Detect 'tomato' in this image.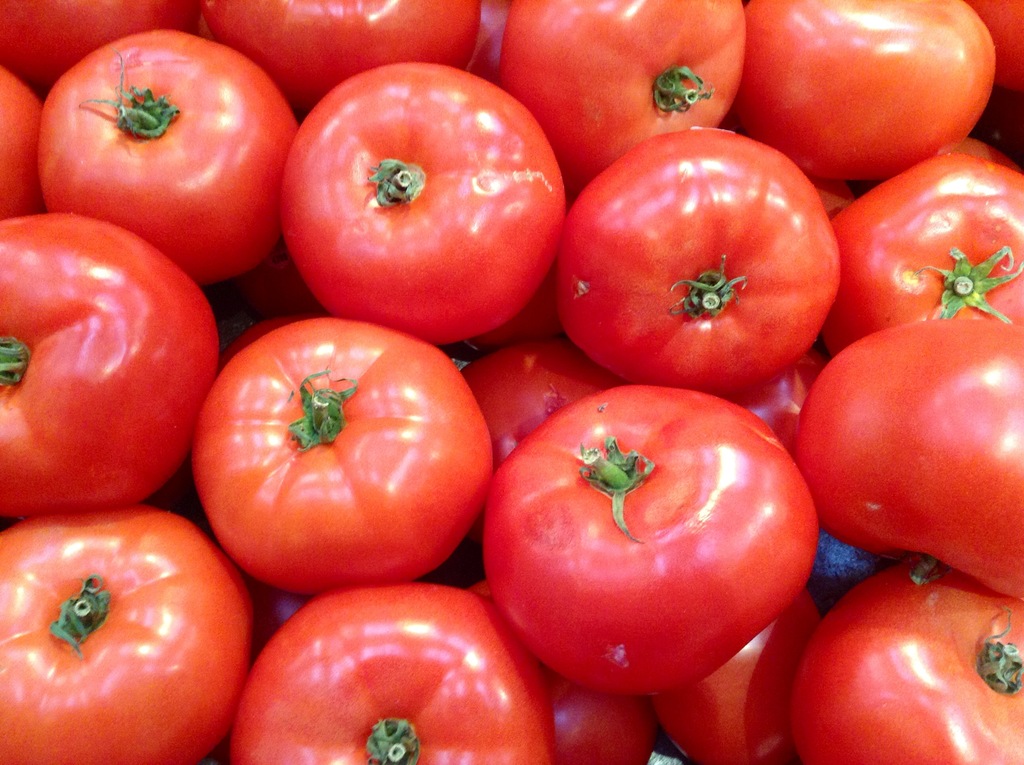
Detection: BBox(279, 76, 571, 341).
